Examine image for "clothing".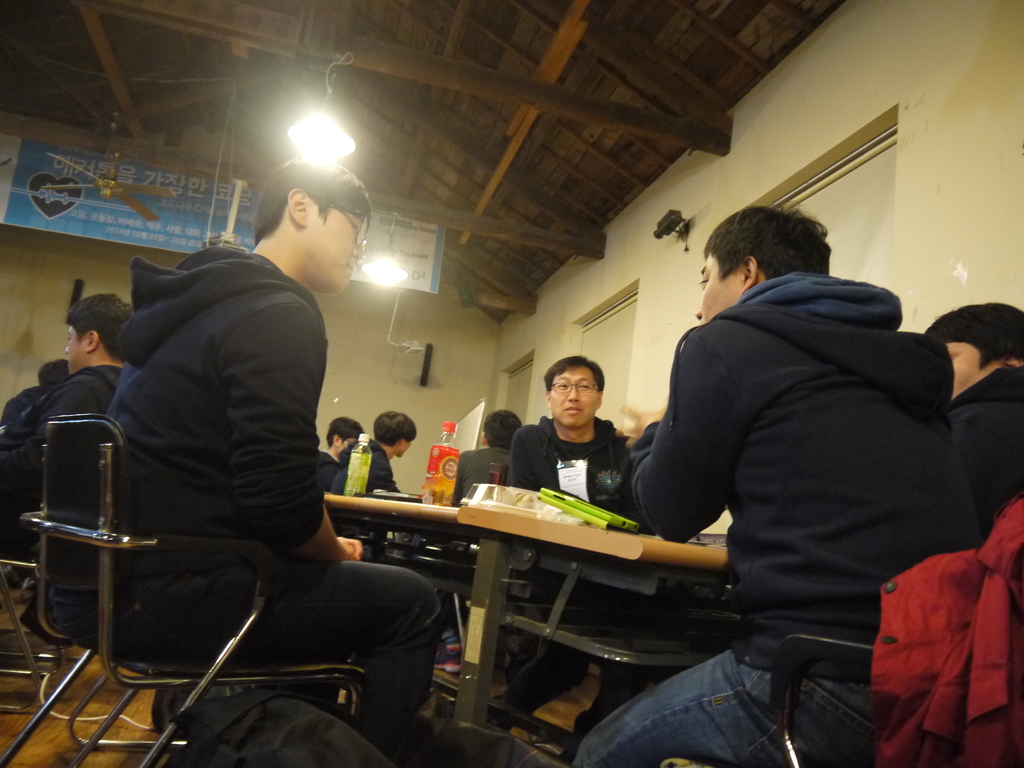
Examination result: box(100, 246, 444, 757).
